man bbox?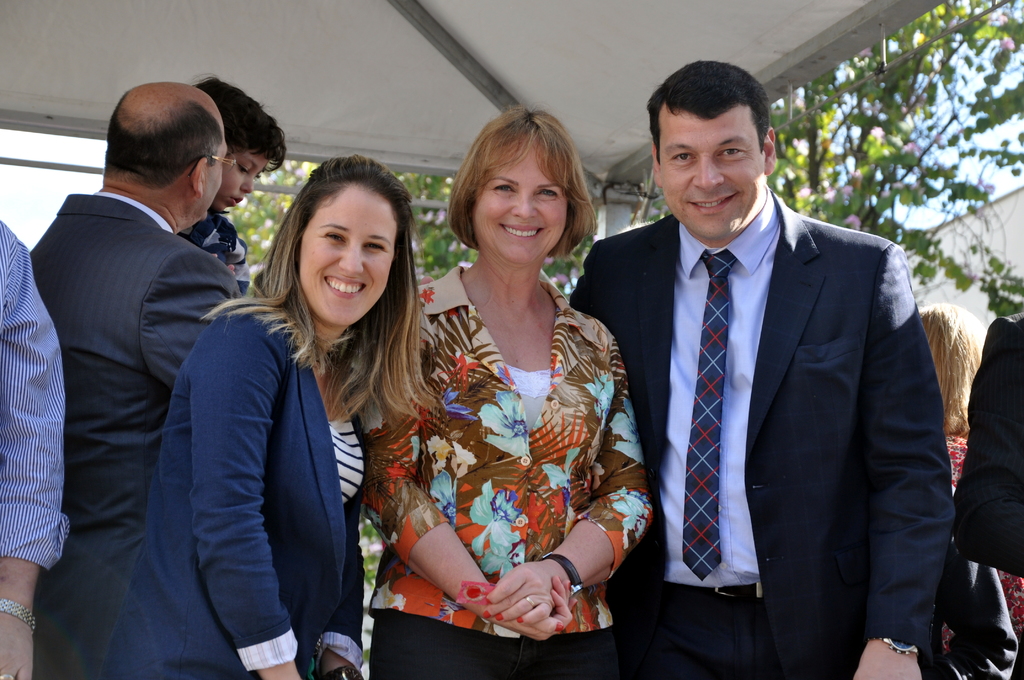
{"x1": 33, "y1": 56, "x2": 264, "y2": 663}
